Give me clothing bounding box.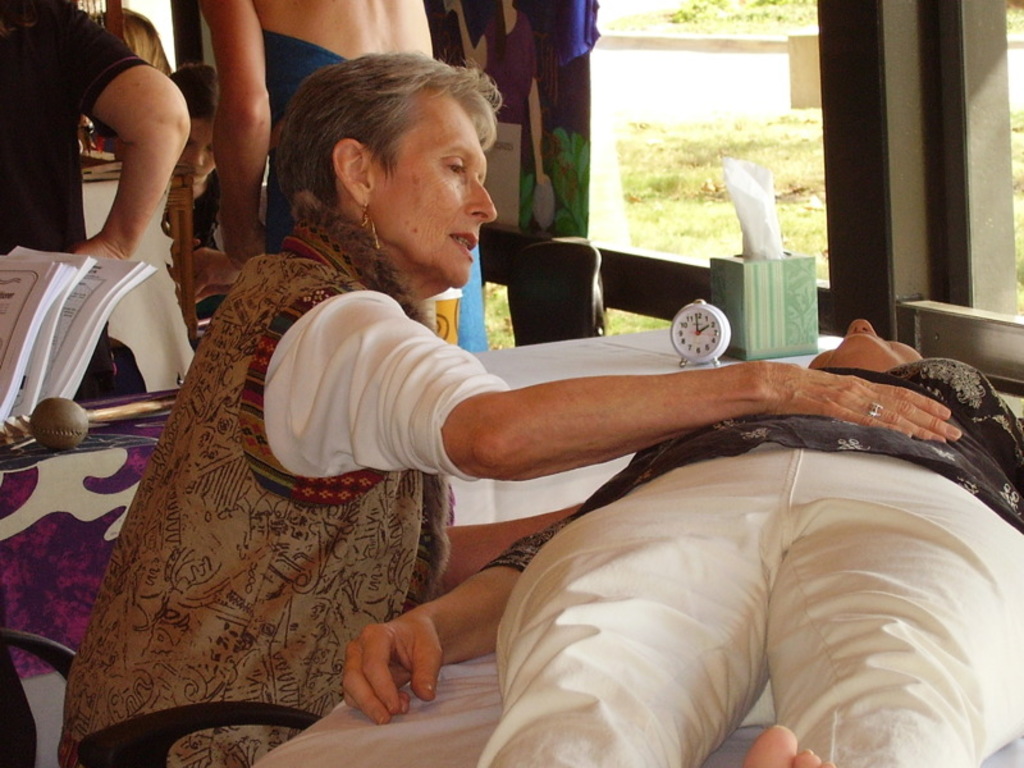
detection(481, 351, 1023, 767).
